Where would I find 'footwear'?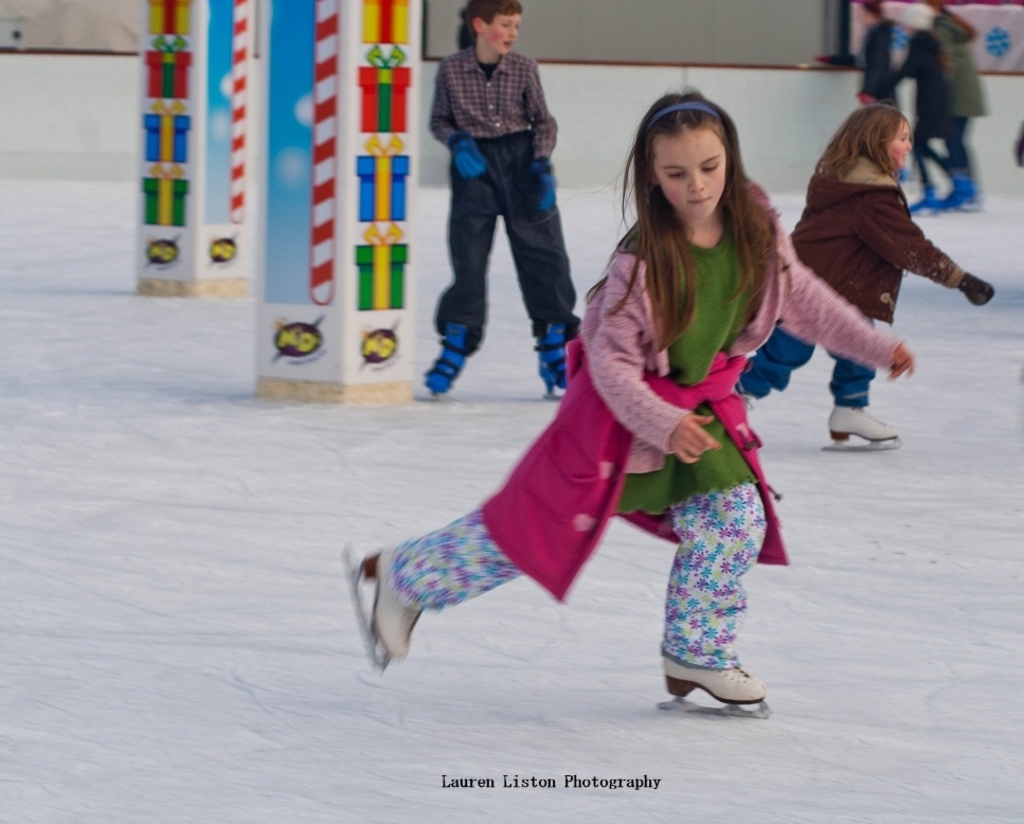
At <region>539, 325, 567, 386</region>.
